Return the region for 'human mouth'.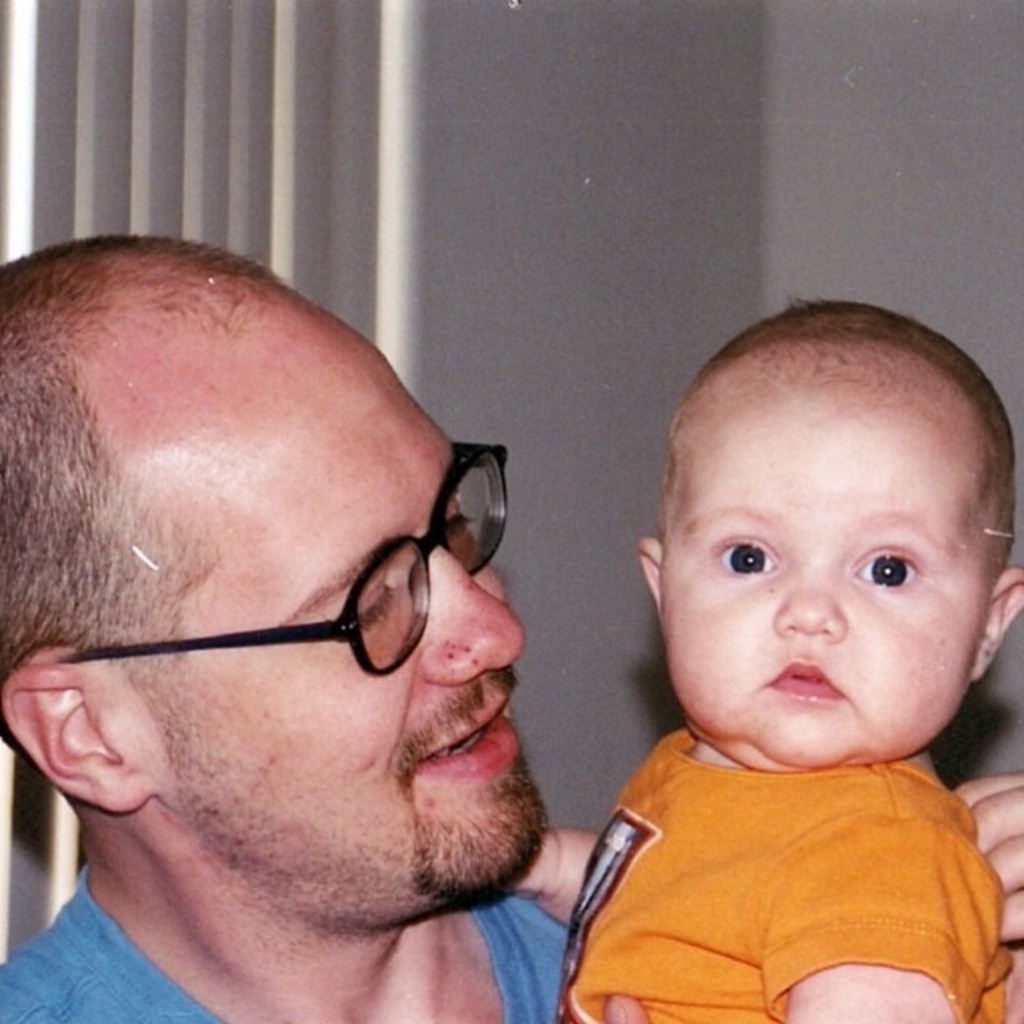
detection(418, 696, 518, 771).
